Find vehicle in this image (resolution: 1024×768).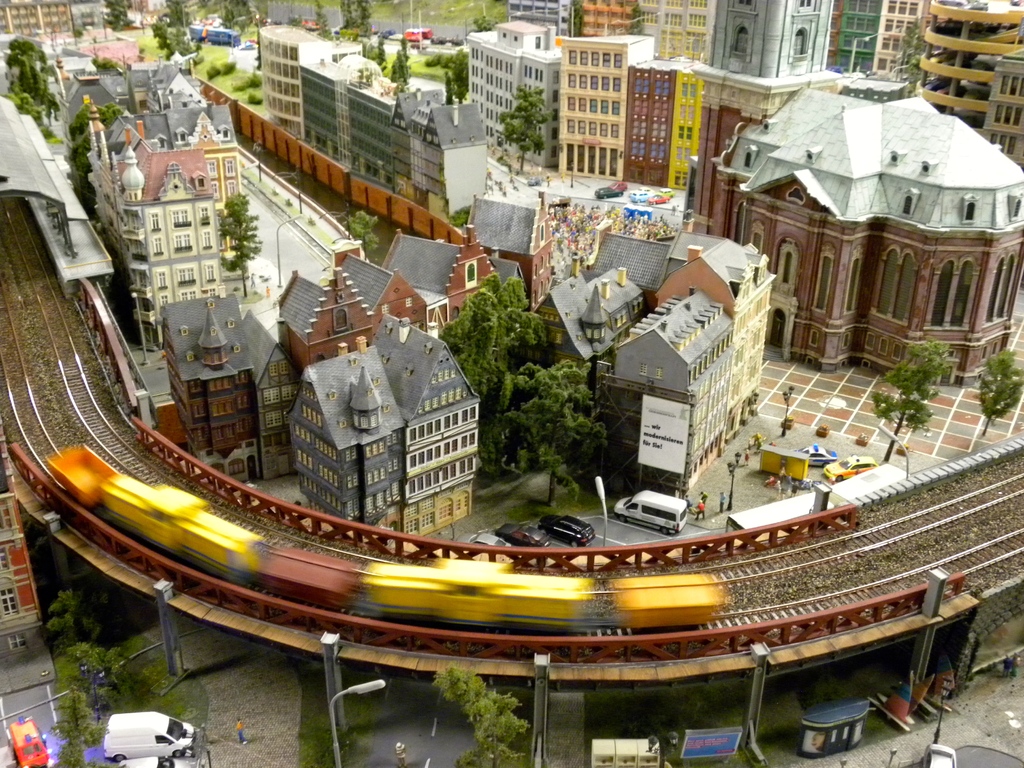
x1=598 y1=188 x2=620 y2=200.
